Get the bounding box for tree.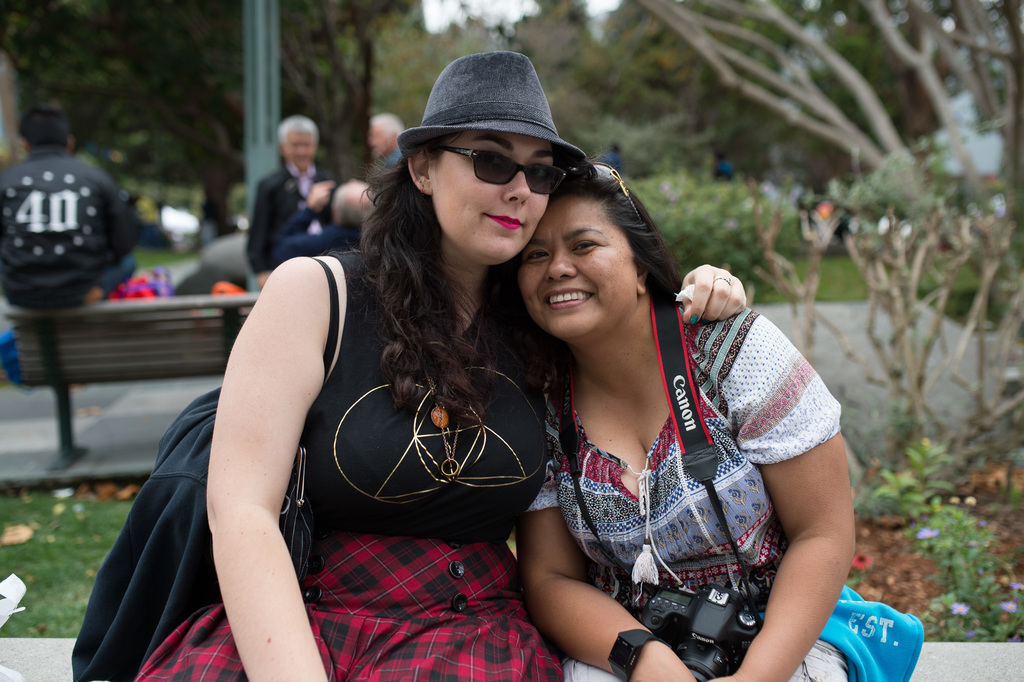
[left=639, top=0, right=1023, bottom=312].
